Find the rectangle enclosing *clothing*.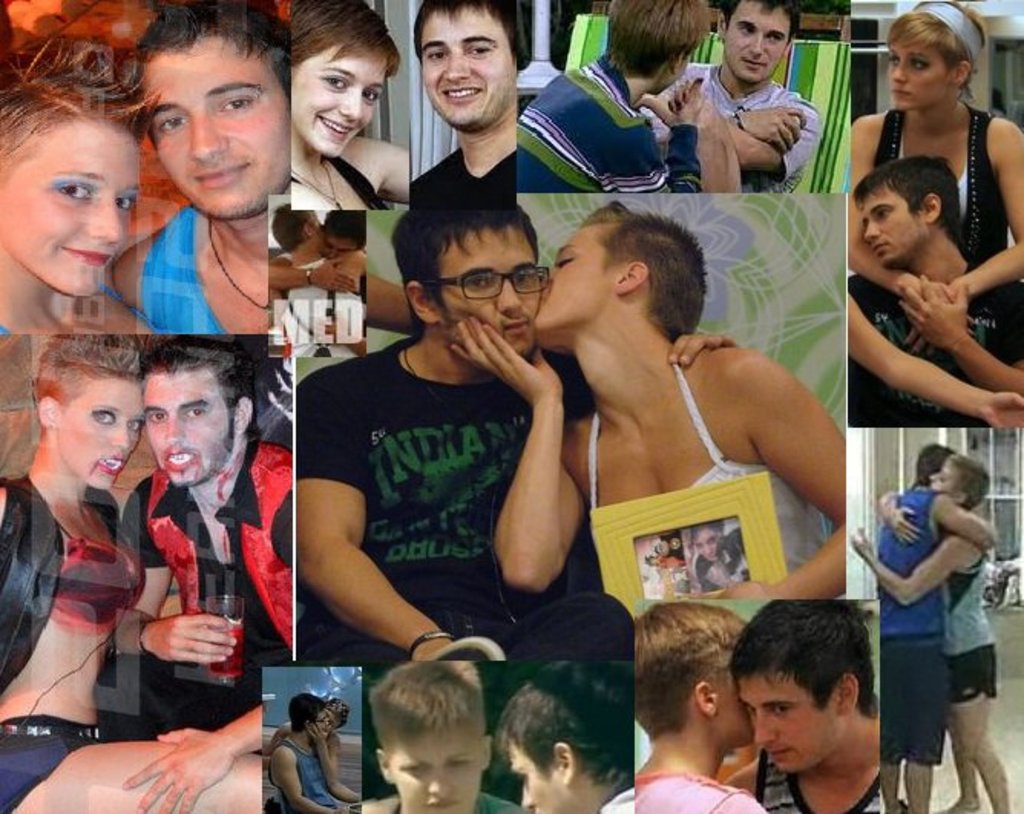
locate(354, 789, 537, 812).
